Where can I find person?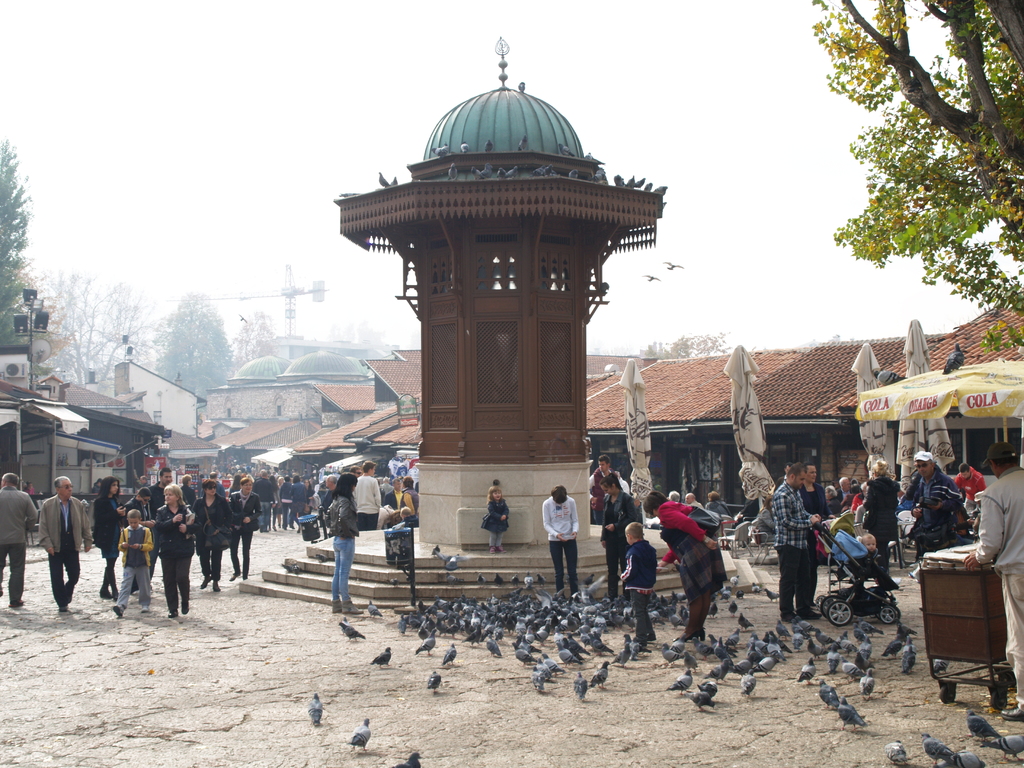
You can find it at (328, 471, 359, 616).
